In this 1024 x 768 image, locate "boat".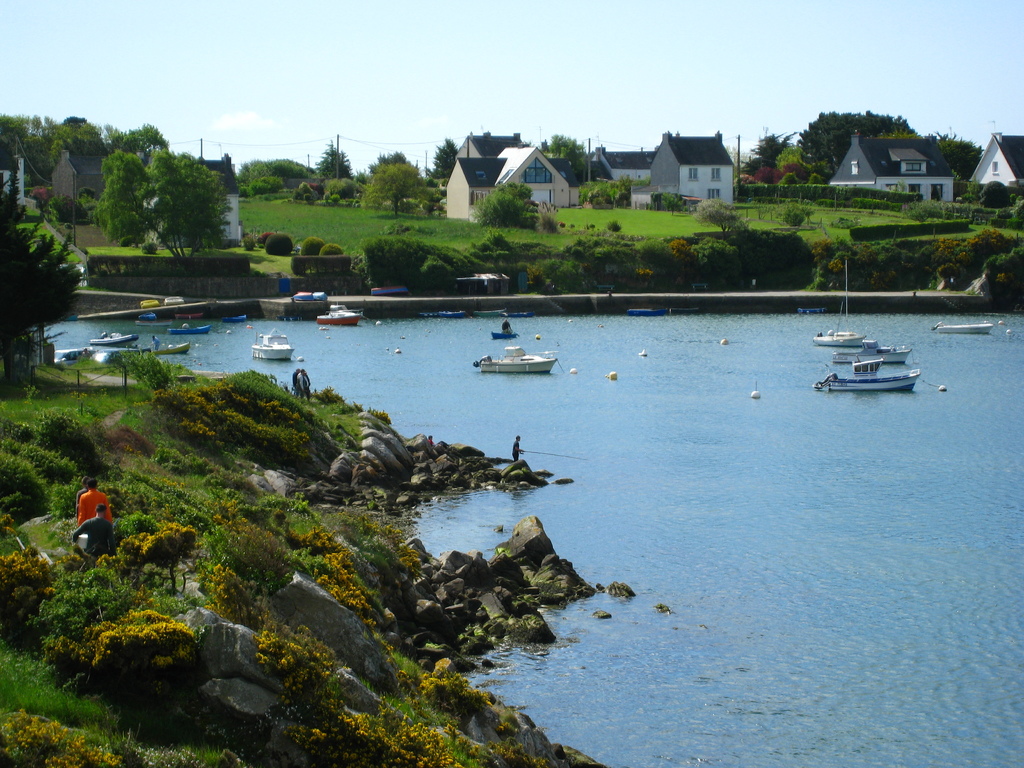
Bounding box: <region>259, 338, 292, 356</region>.
